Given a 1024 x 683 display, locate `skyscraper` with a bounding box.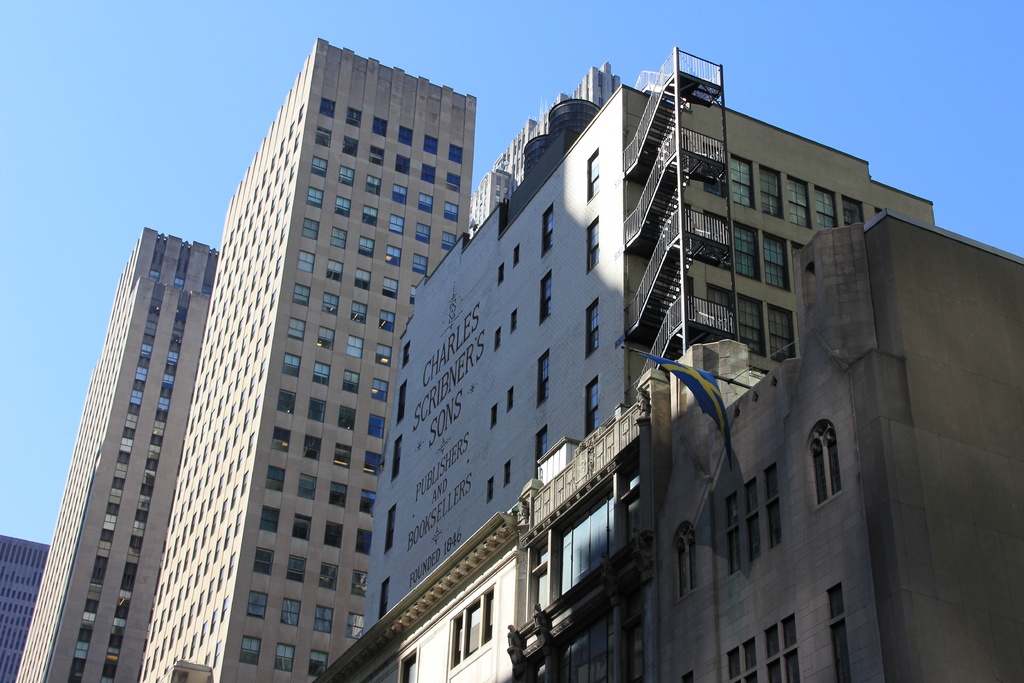
Located: x1=1 y1=534 x2=56 y2=682.
